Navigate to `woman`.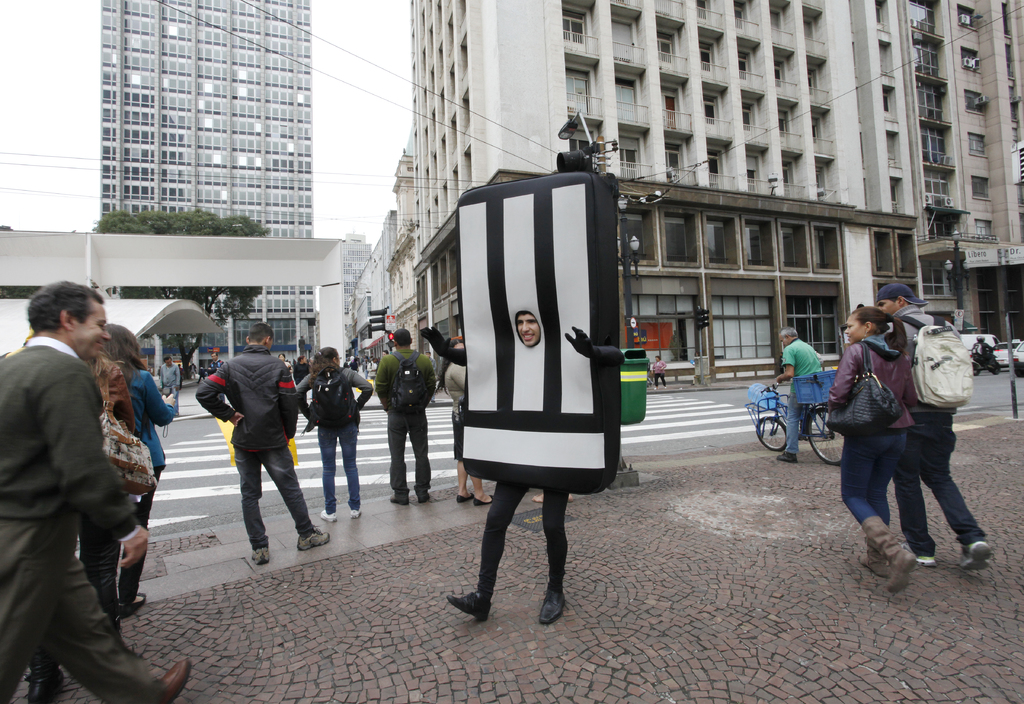
Navigation target: detection(7, 278, 159, 703).
